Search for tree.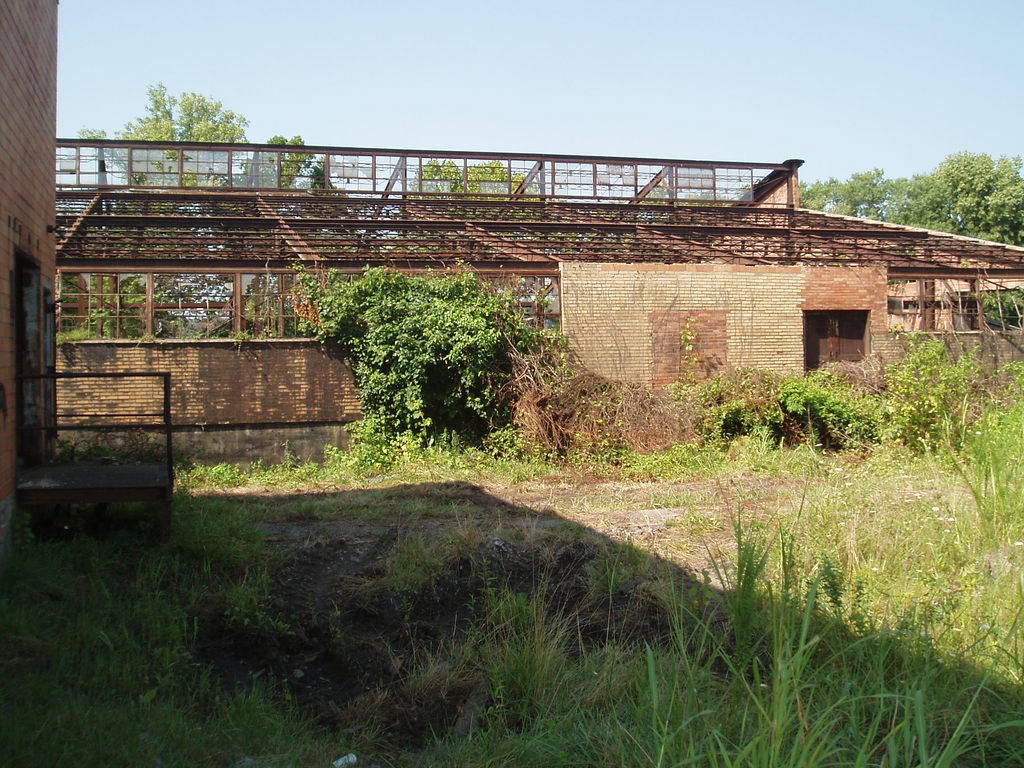
Found at bbox(404, 151, 548, 257).
